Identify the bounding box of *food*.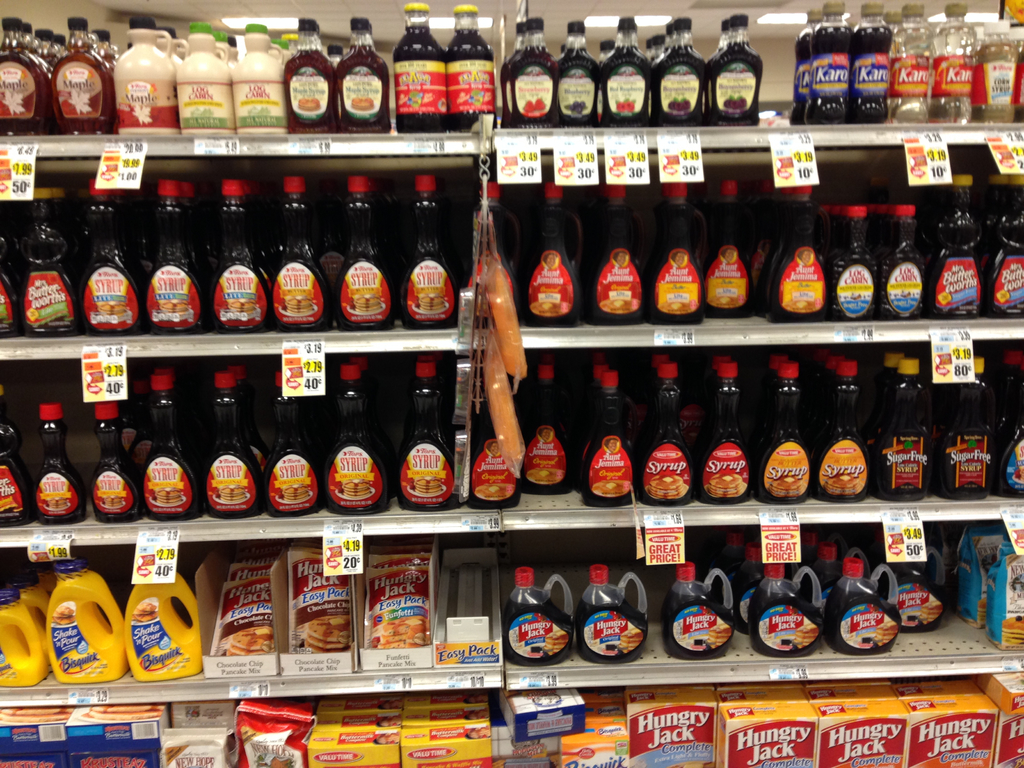
Rect(42, 498, 71, 509).
